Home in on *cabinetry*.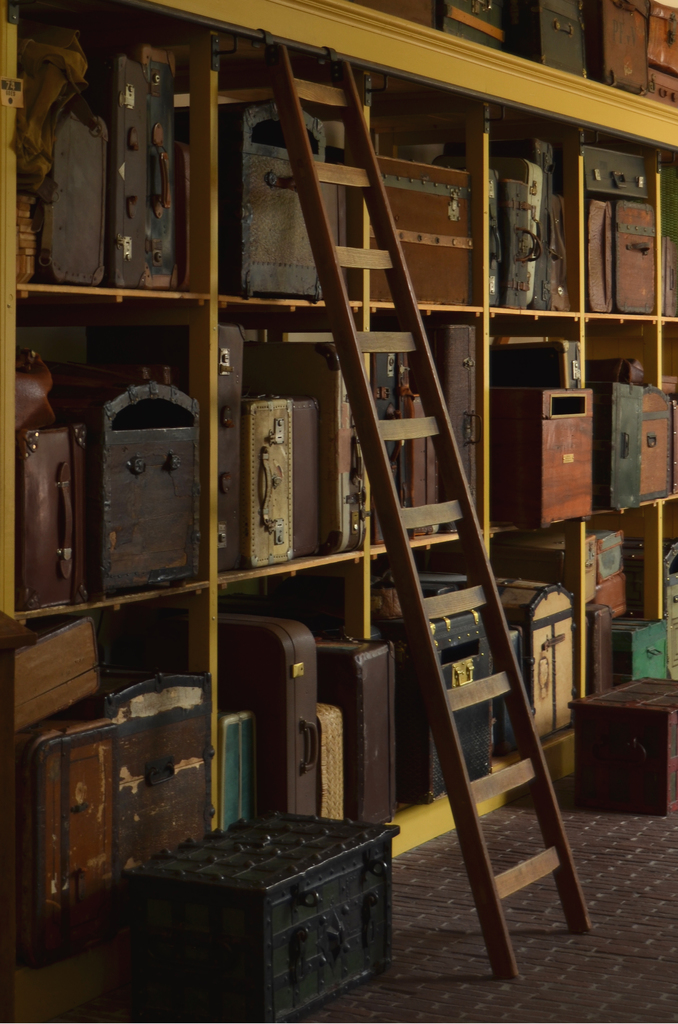
Homed in at <bbox>597, 383, 644, 512</bbox>.
